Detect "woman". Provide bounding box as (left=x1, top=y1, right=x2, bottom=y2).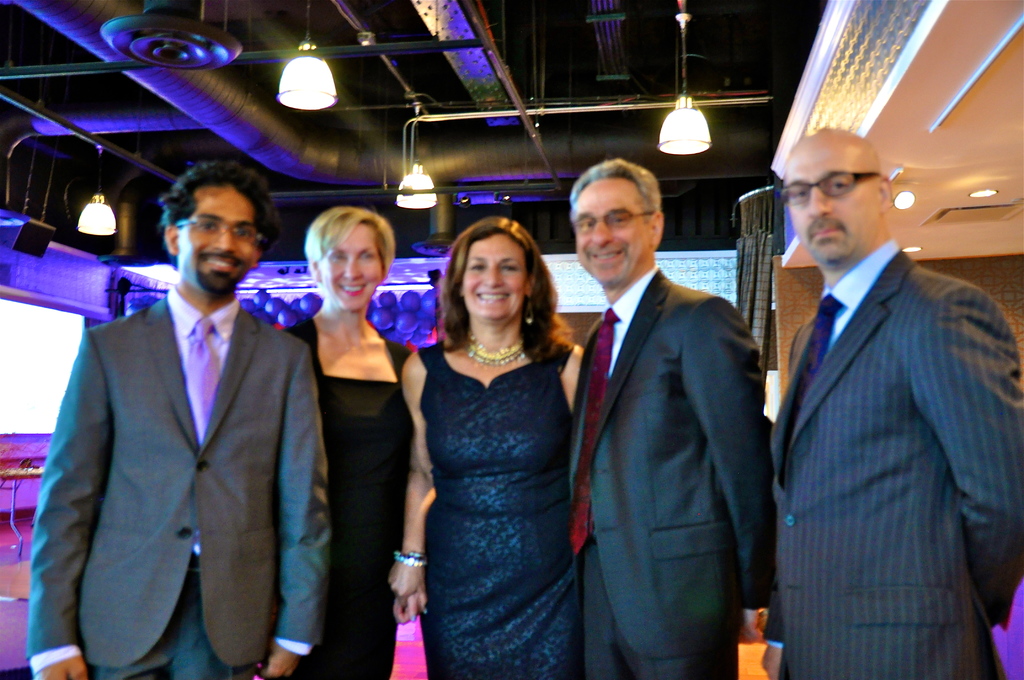
(left=239, top=206, right=428, bottom=671).
